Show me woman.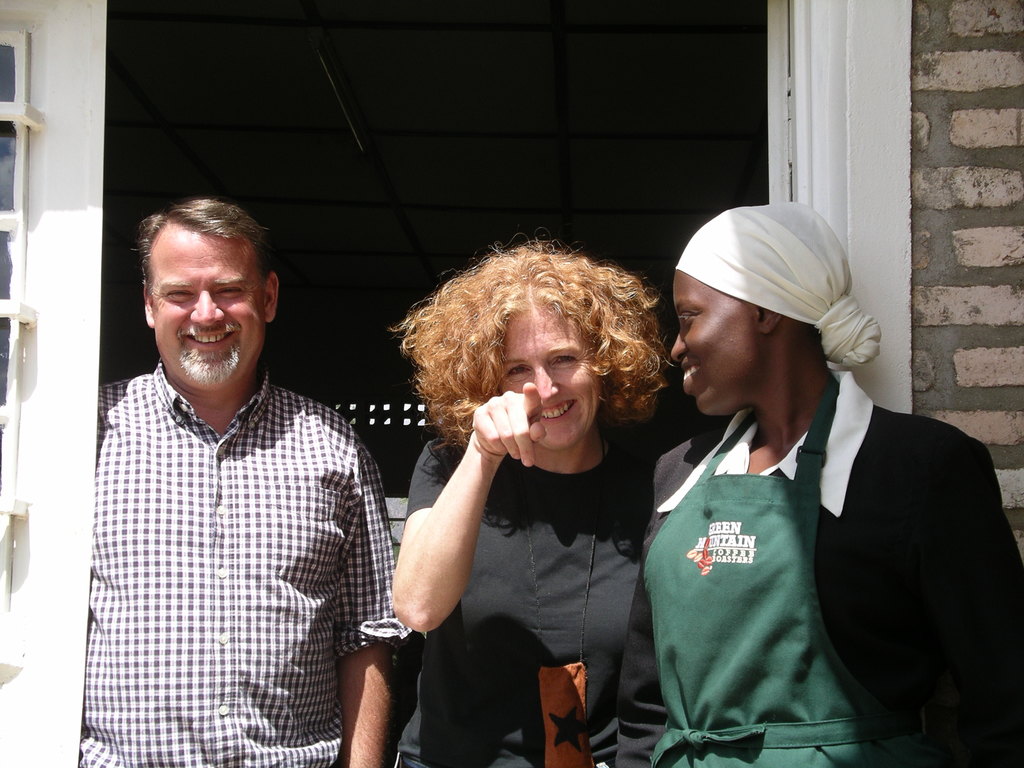
woman is here: <box>374,241,696,759</box>.
